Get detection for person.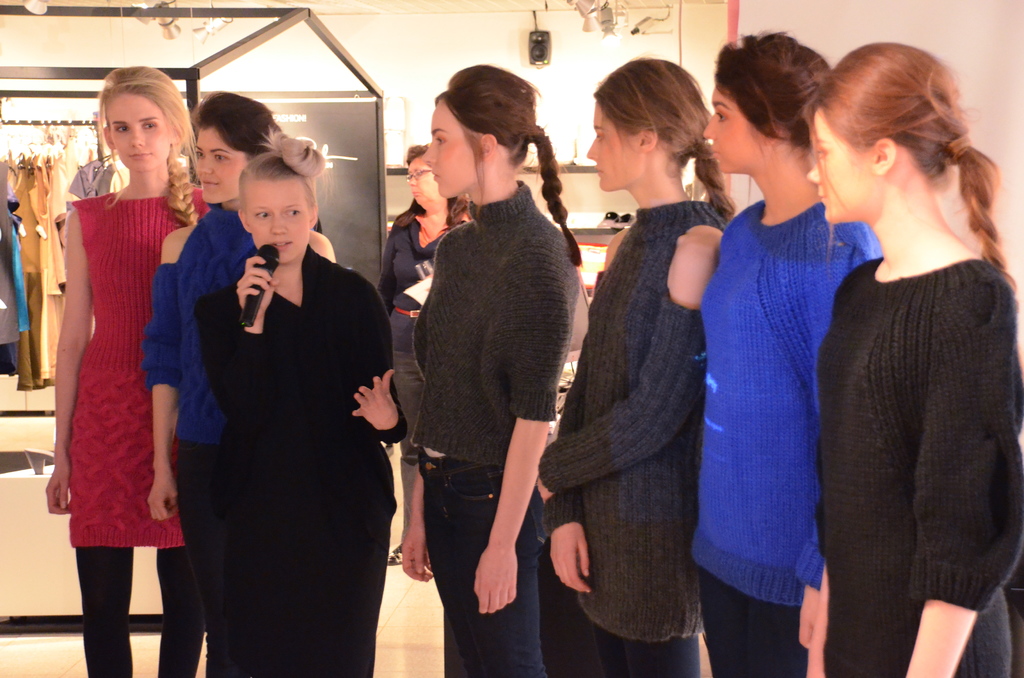
Detection: 708, 42, 863, 677.
